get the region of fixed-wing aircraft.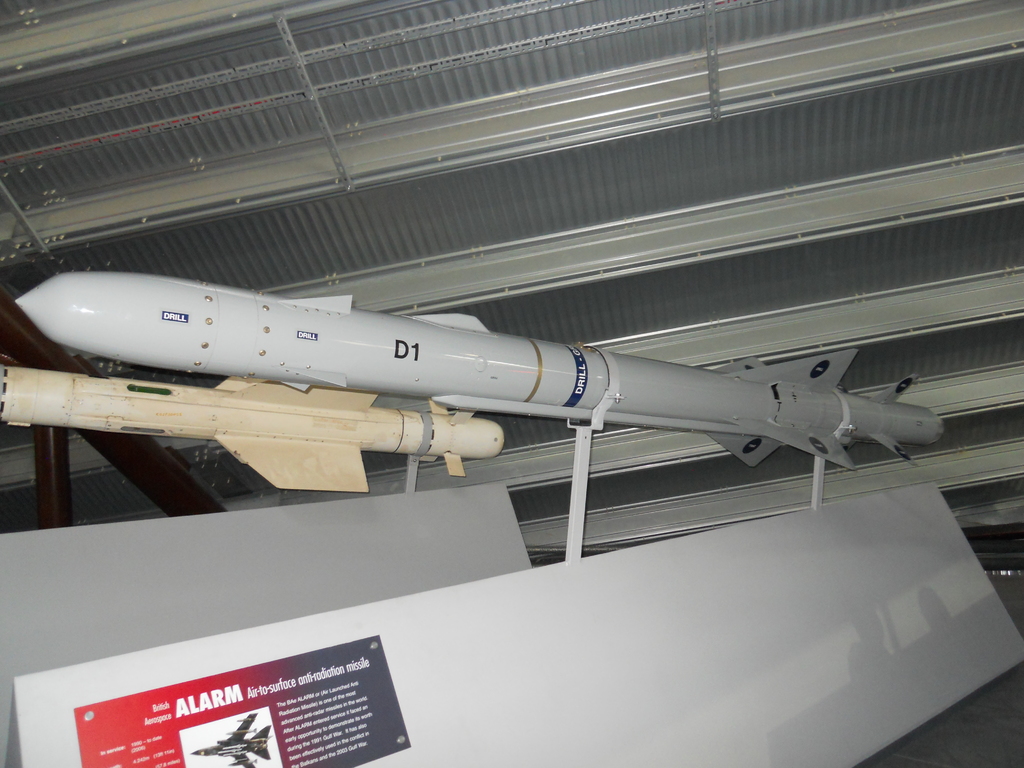
BBox(194, 714, 273, 767).
